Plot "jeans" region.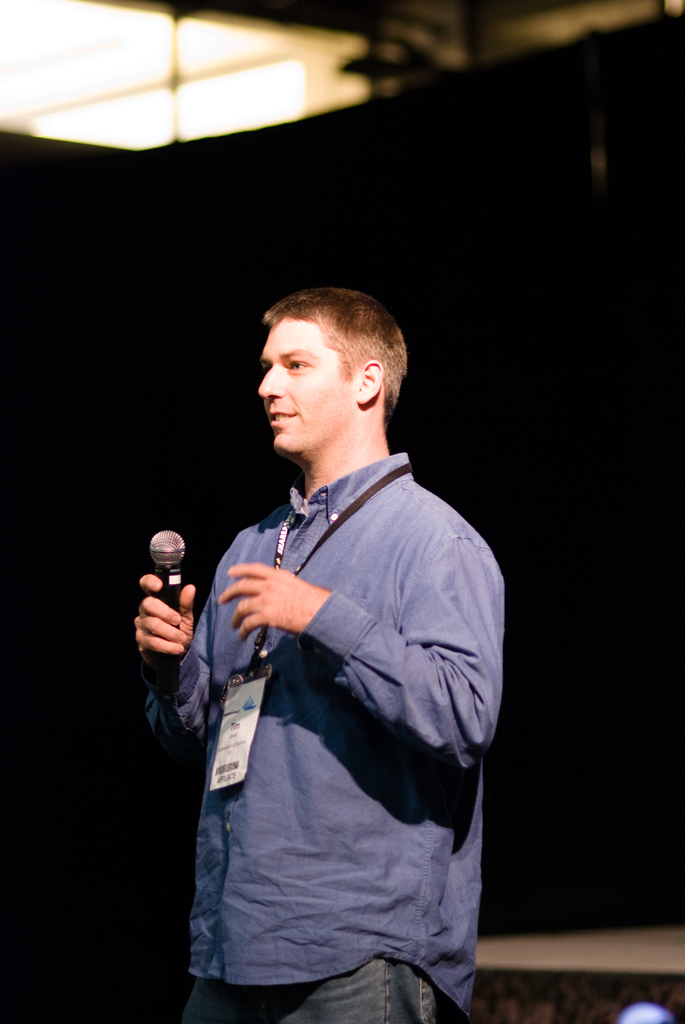
Plotted at bbox=(182, 954, 436, 1023).
